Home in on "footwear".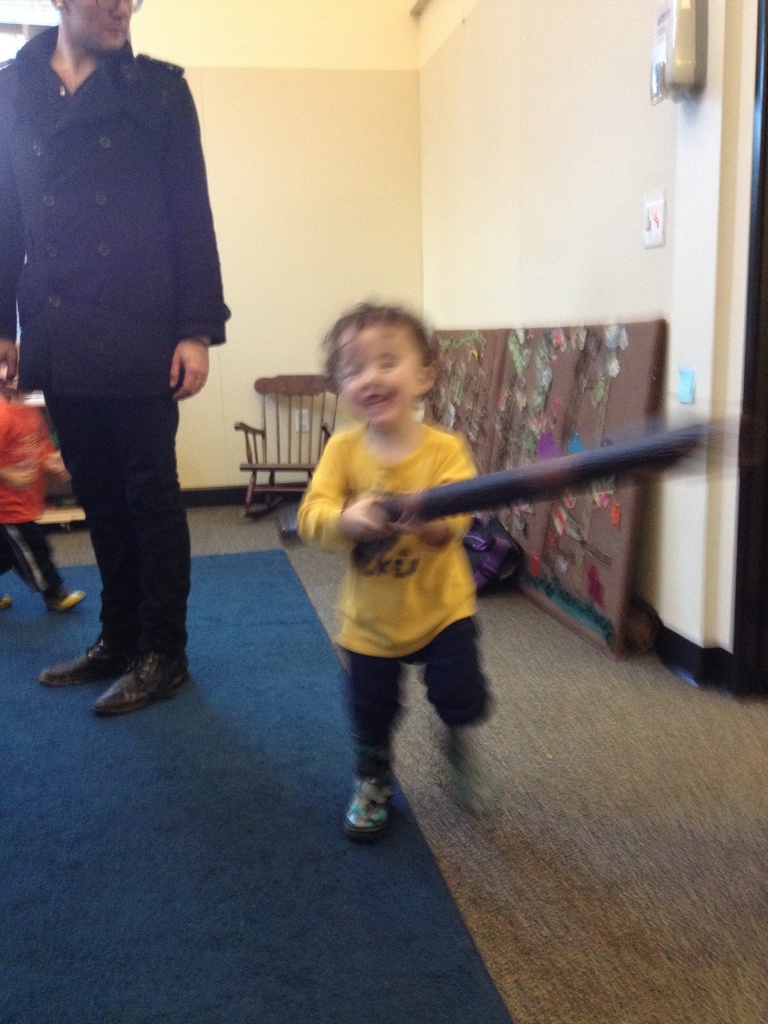
Homed in at (x1=340, y1=751, x2=410, y2=851).
